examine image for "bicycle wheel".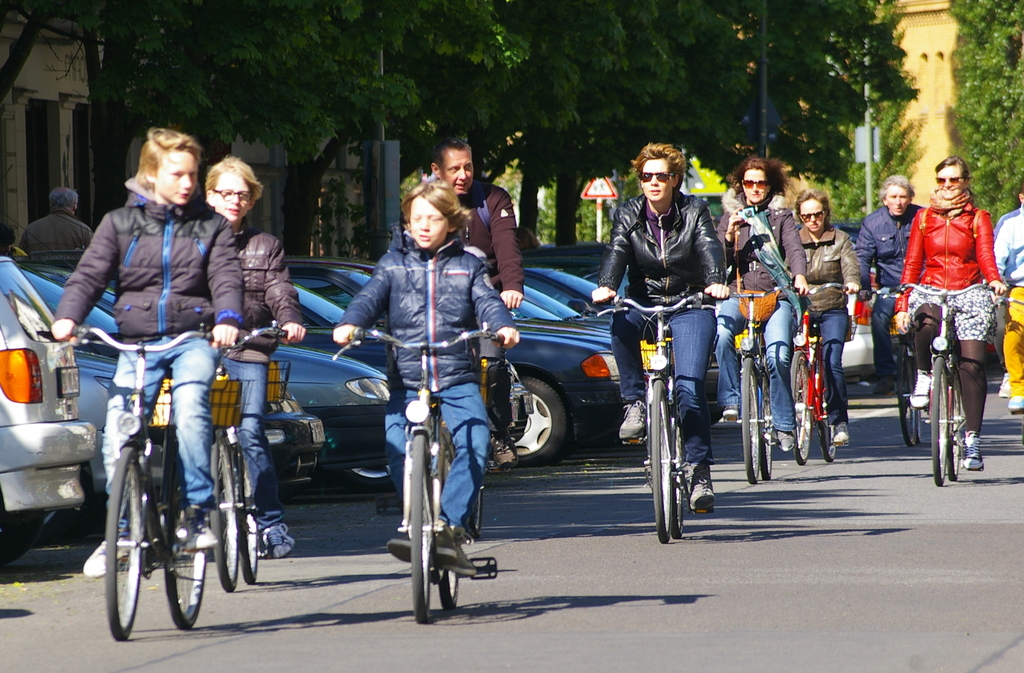
Examination result: x1=899 y1=342 x2=915 y2=447.
